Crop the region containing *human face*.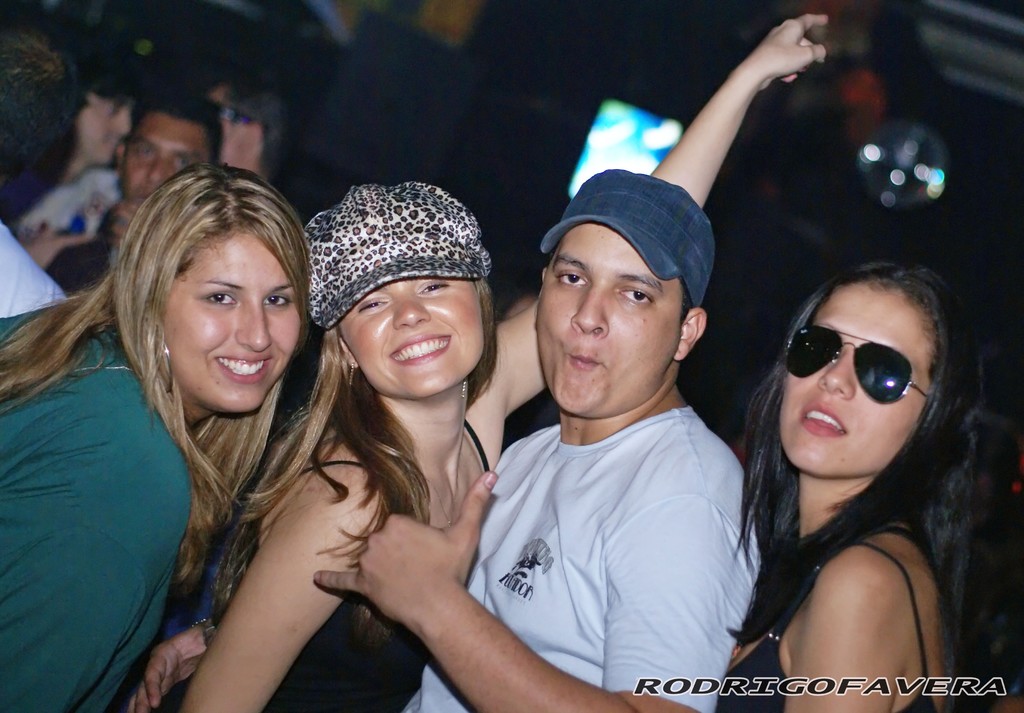
Crop region: [113,106,210,210].
